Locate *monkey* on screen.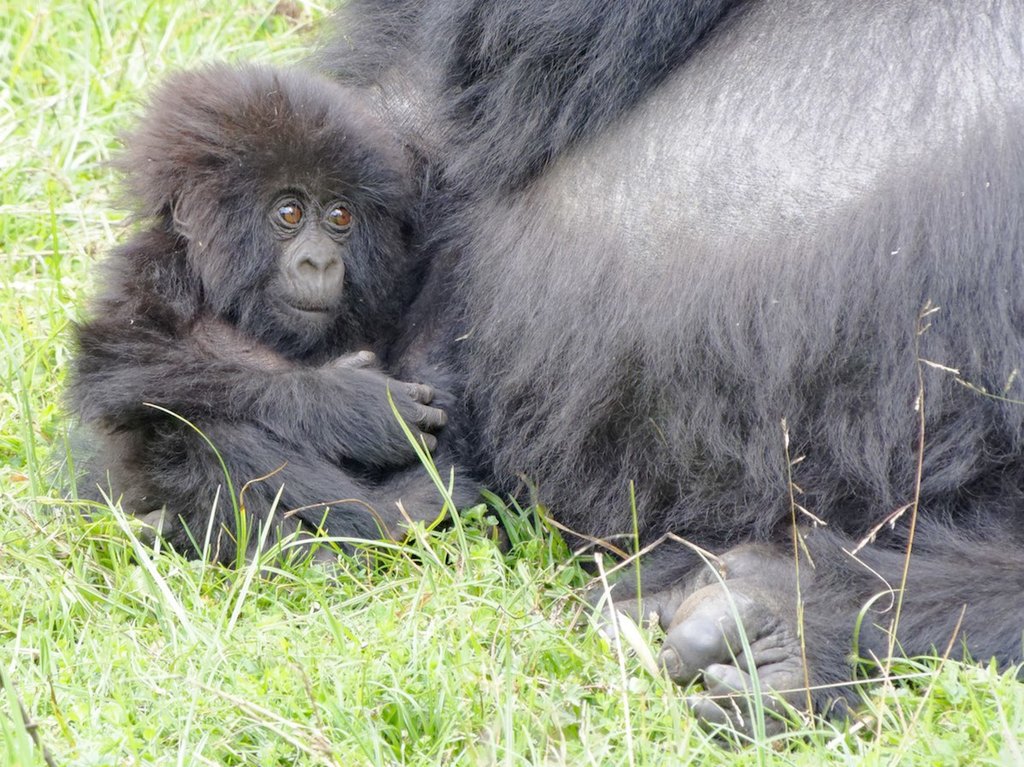
On screen at <region>57, 62, 453, 569</region>.
